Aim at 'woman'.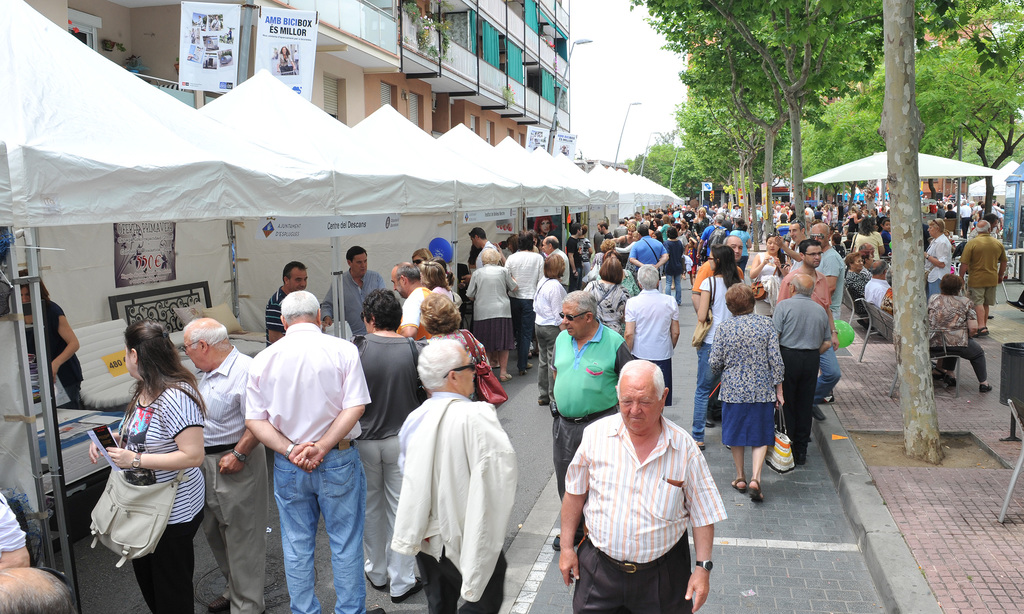
Aimed at [881,269,893,318].
